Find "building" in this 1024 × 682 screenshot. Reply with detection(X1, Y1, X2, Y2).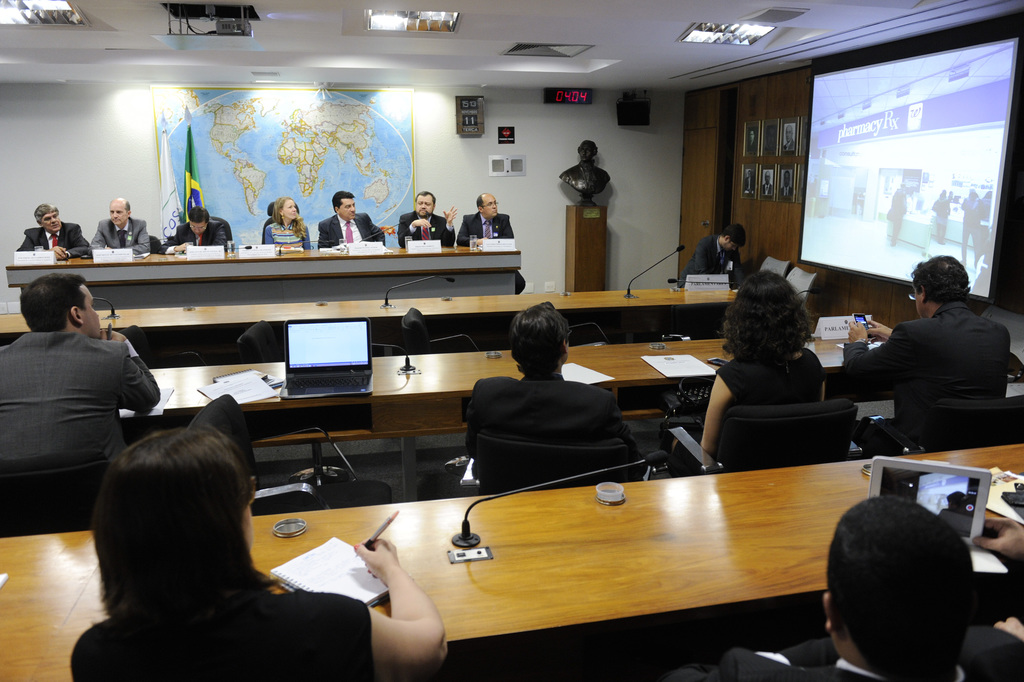
detection(0, 0, 1023, 681).
